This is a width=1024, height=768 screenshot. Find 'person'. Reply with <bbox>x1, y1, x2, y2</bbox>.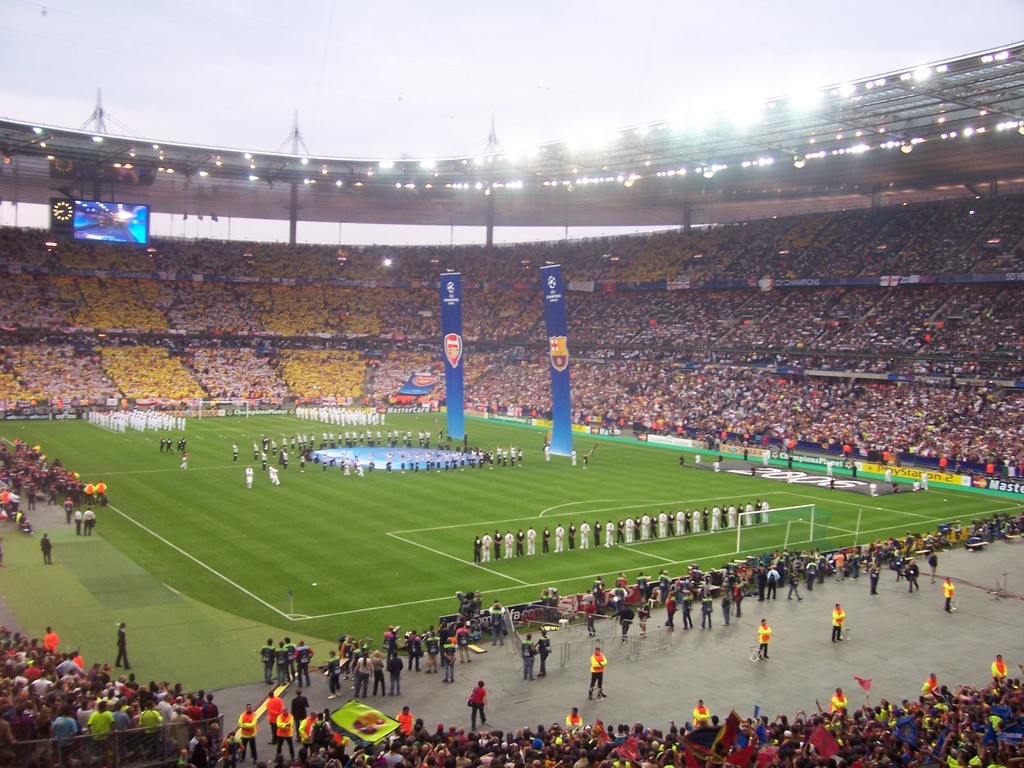
<bbox>570, 522, 583, 547</bbox>.
